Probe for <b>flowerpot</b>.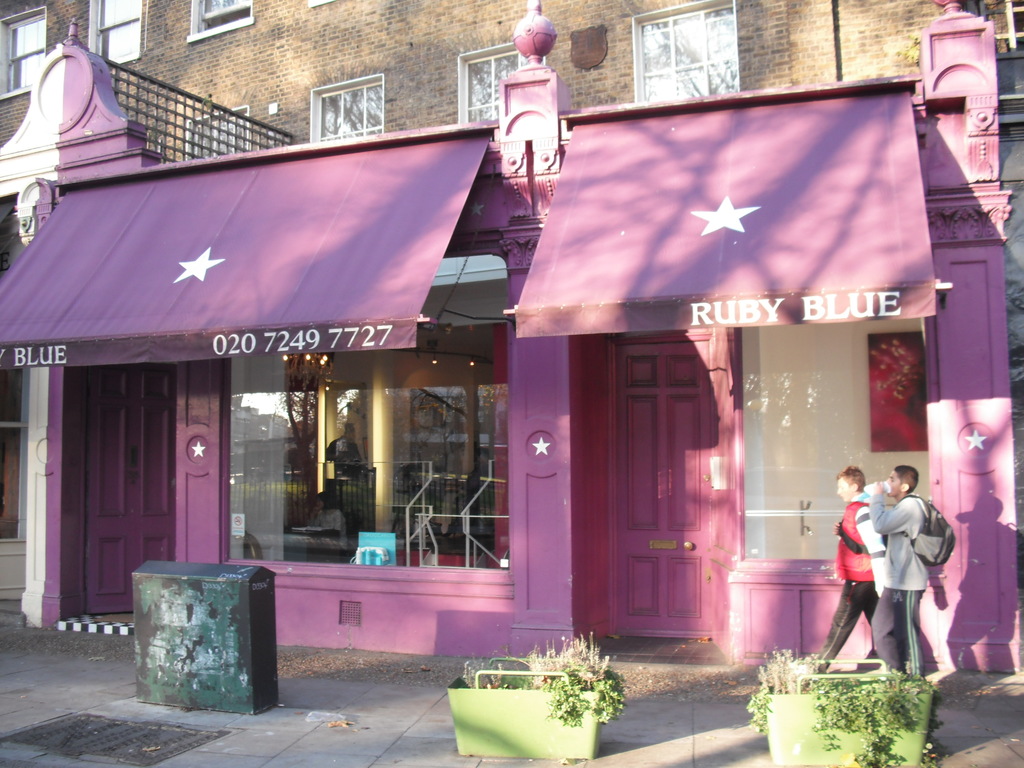
Probe result: x1=448, y1=662, x2=608, y2=758.
